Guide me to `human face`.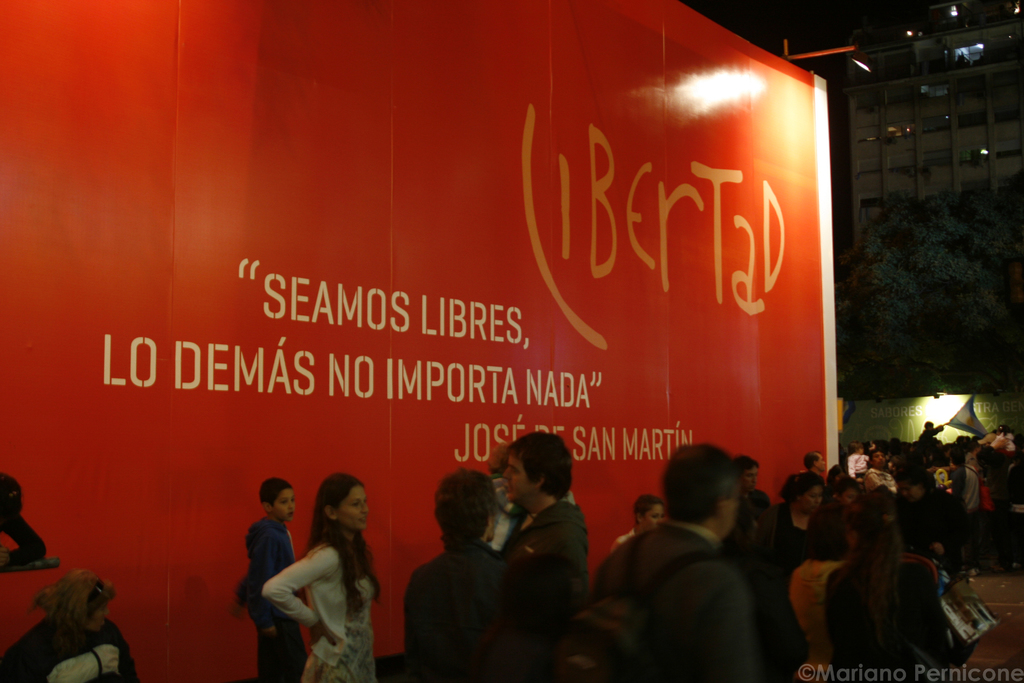
Guidance: x1=897 y1=481 x2=922 y2=499.
